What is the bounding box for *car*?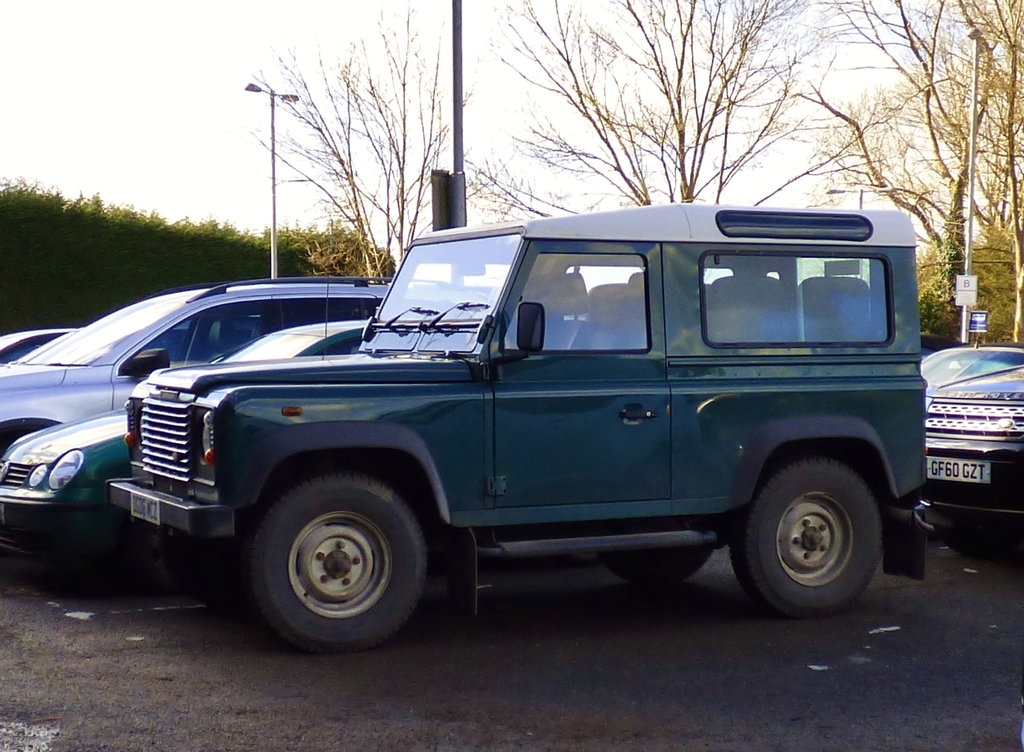
<bbox>920, 350, 1023, 407</bbox>.
